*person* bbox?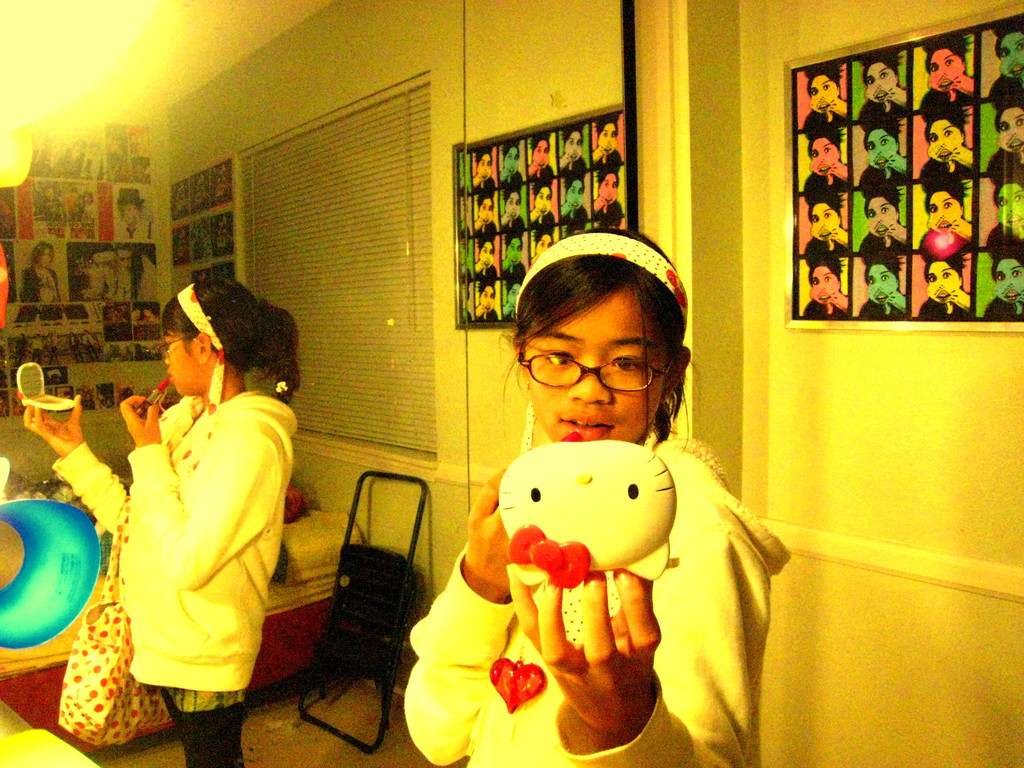
(556, 177, 586, 218)
